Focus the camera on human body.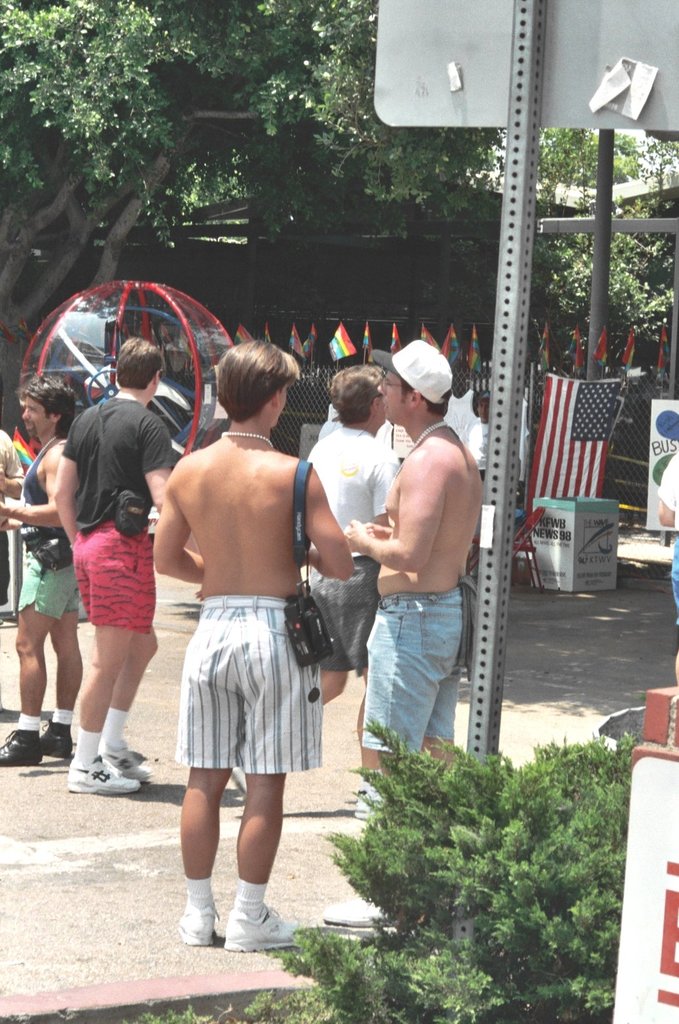
Focus region: [left=656, top=449, right=678, bottom=679].
